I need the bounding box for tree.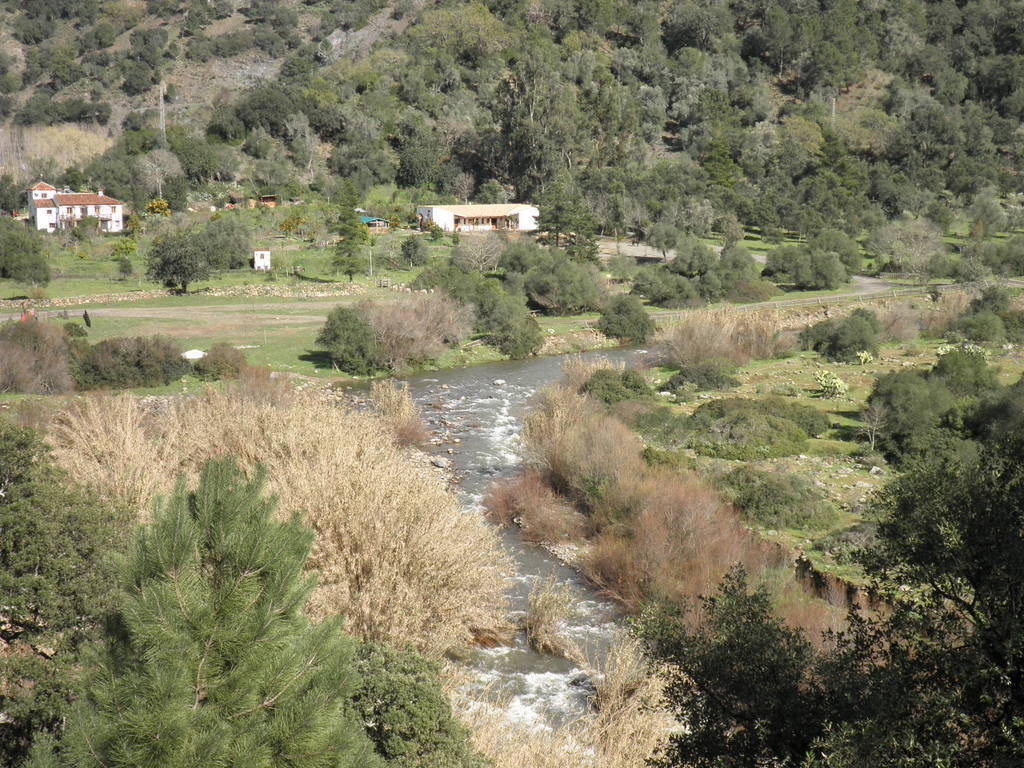
Here it is: 0,210,52,299.
